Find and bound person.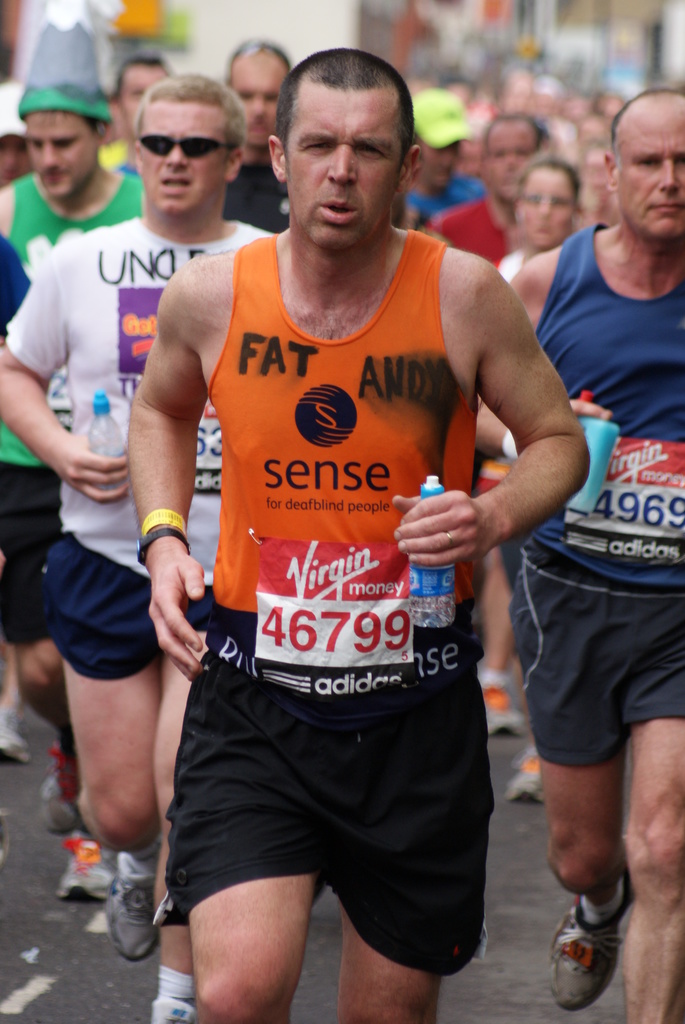
Bound: rect(123, 38, 591, 1023).
